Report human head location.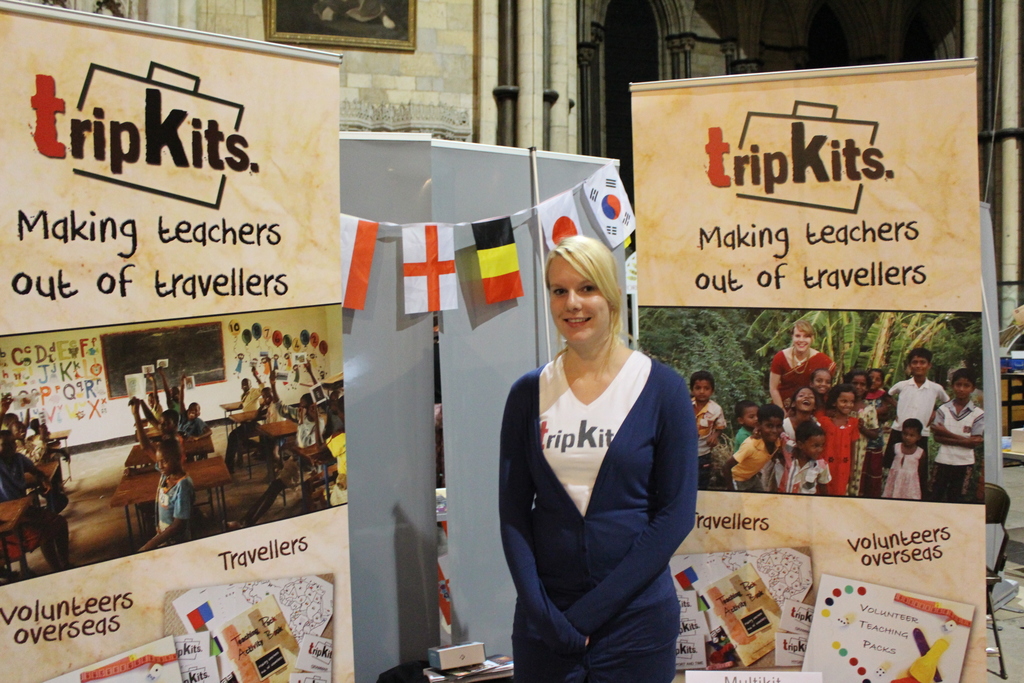
Report: left=145, top=393, right=159, bottom=407.
